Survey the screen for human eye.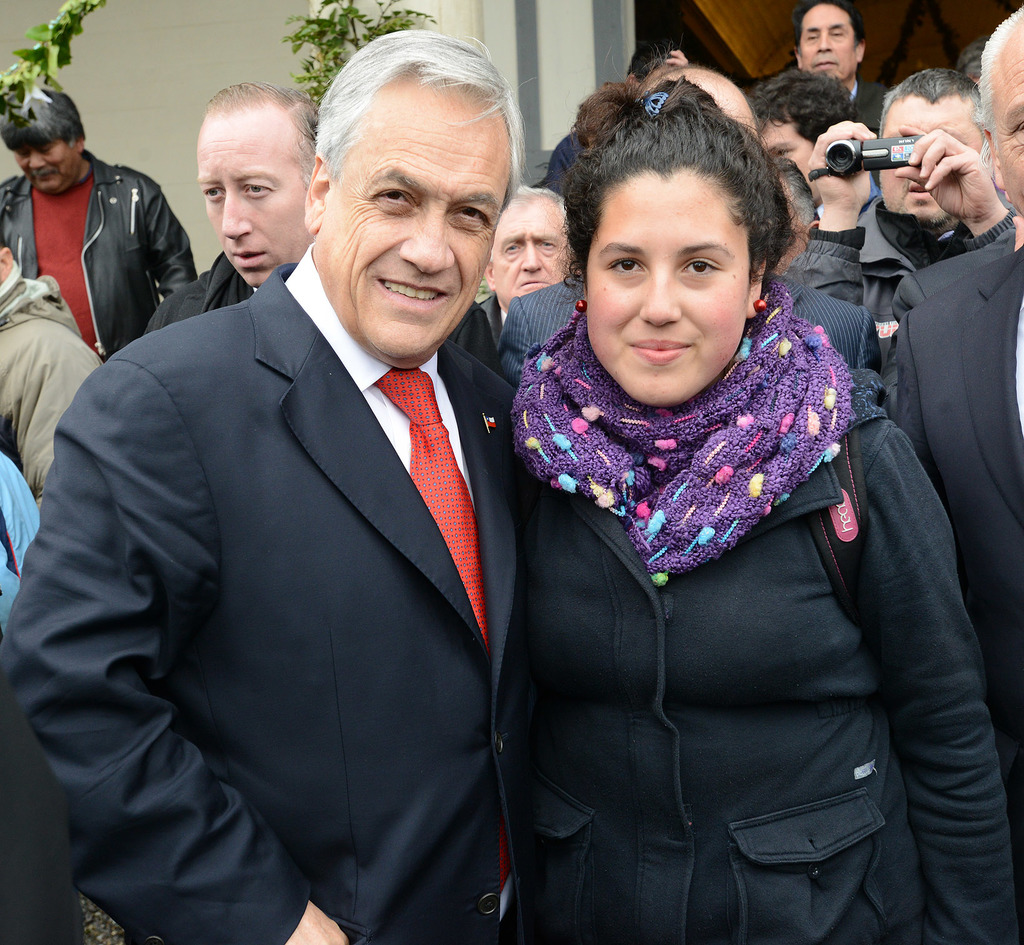
Survey found: (537, 234, 557, 250).
